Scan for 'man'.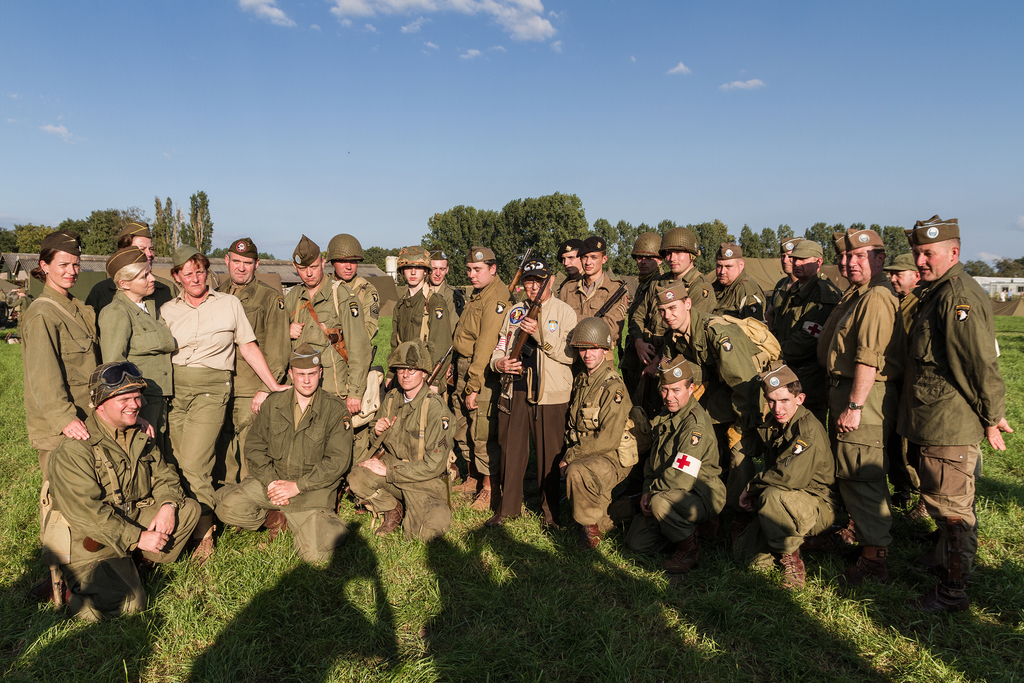
Scan result: <bbox>211, 235, 292, 484</bbox>.
